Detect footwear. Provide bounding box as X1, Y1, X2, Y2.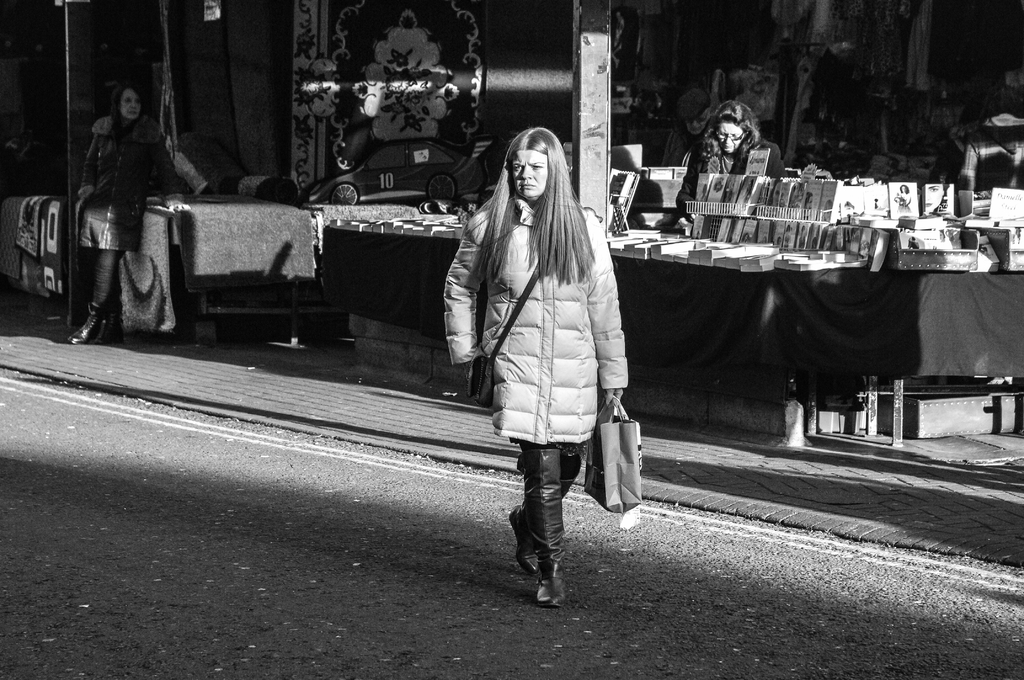
509, 458, 576, 576.
